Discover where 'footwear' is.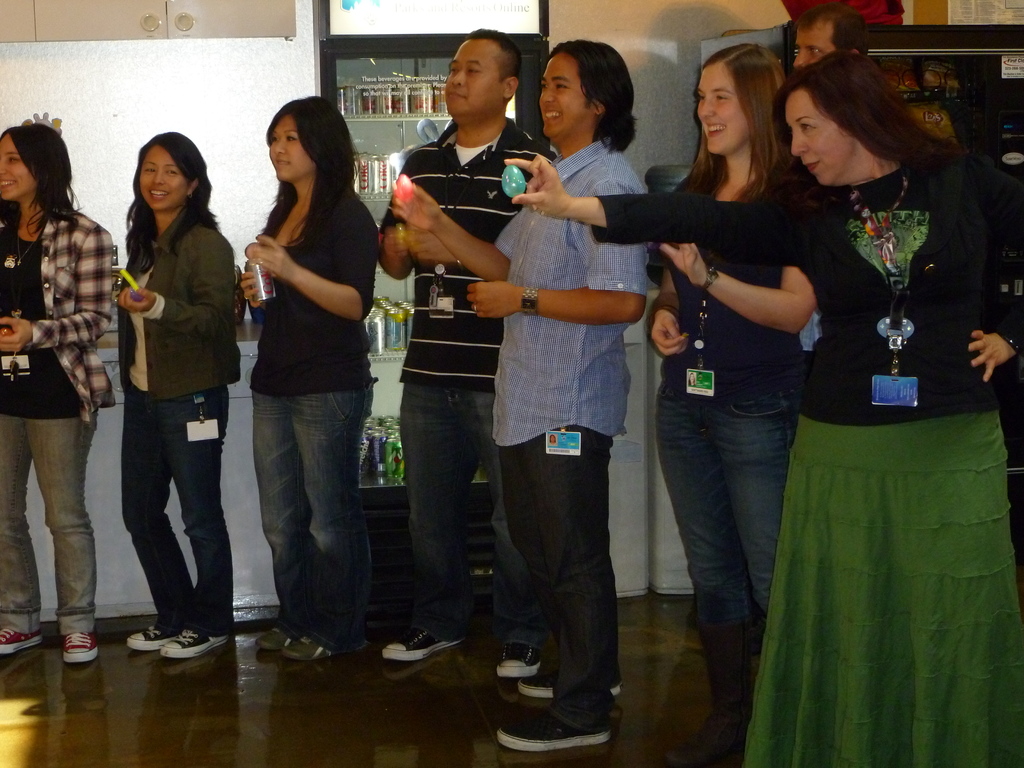
Discovered at left=510, top=675, right=627, bottom=701.
